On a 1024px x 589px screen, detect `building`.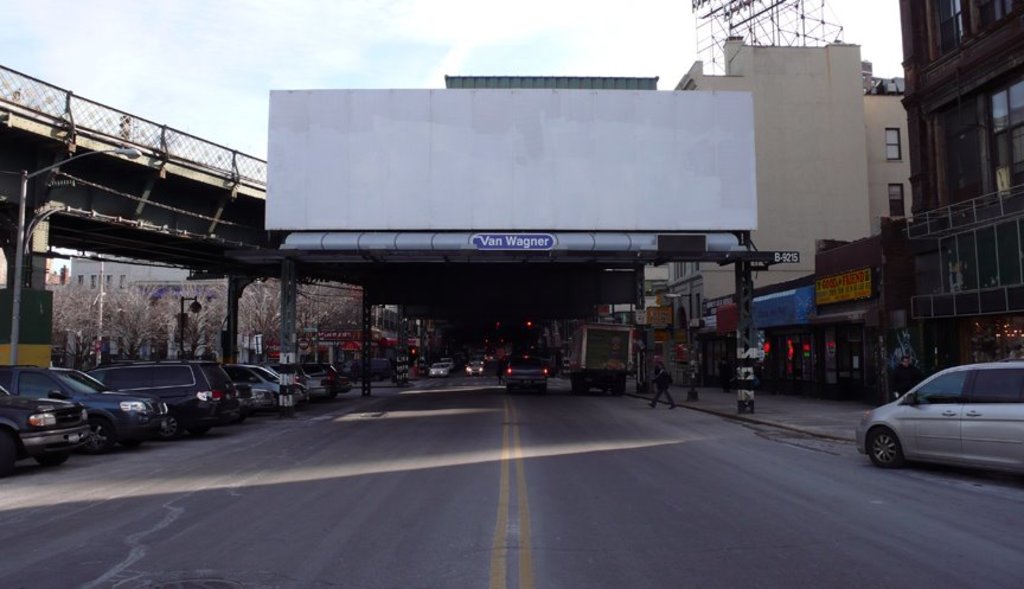
bbox=(819, 0, 1023, 372).
